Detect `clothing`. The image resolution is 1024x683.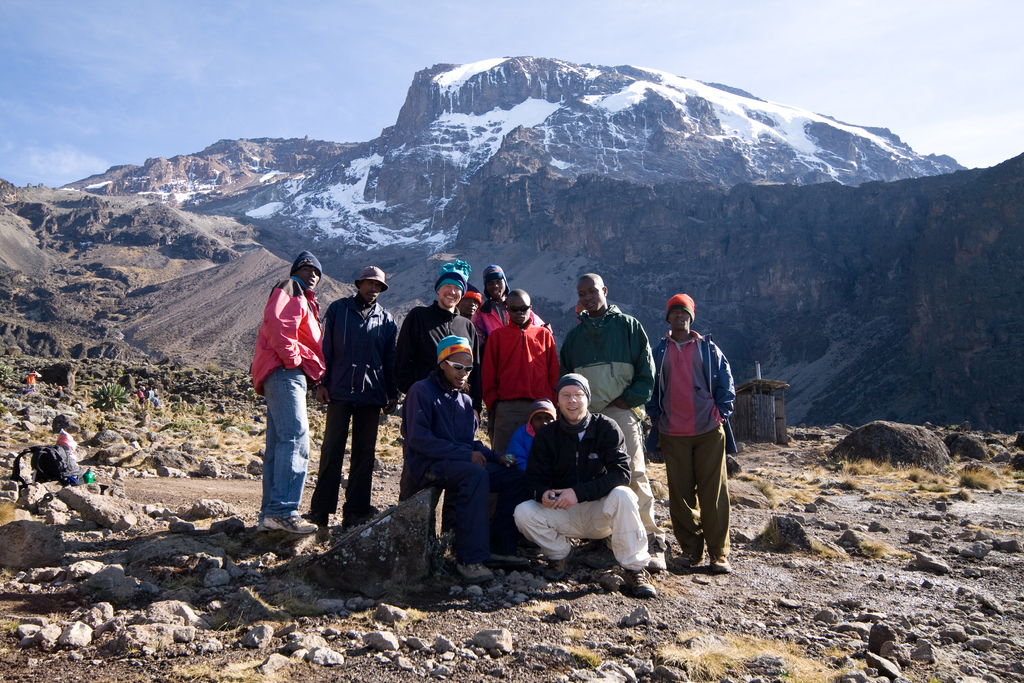
left=403, top=297, right=468, bottom=538.
